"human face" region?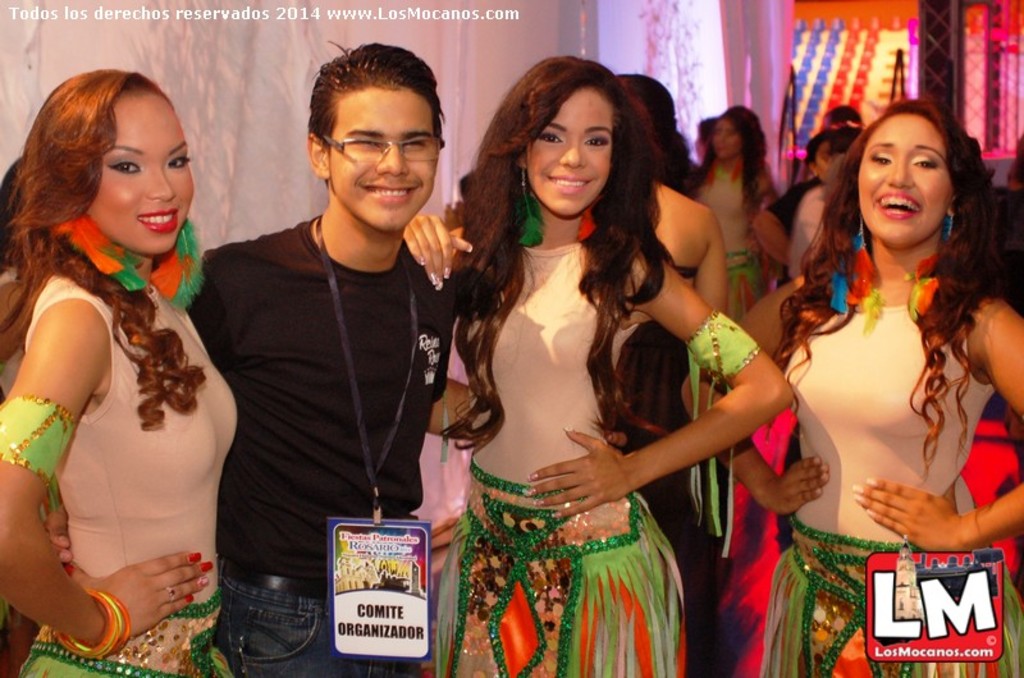
<region>526, 99, 617, 214</region>
